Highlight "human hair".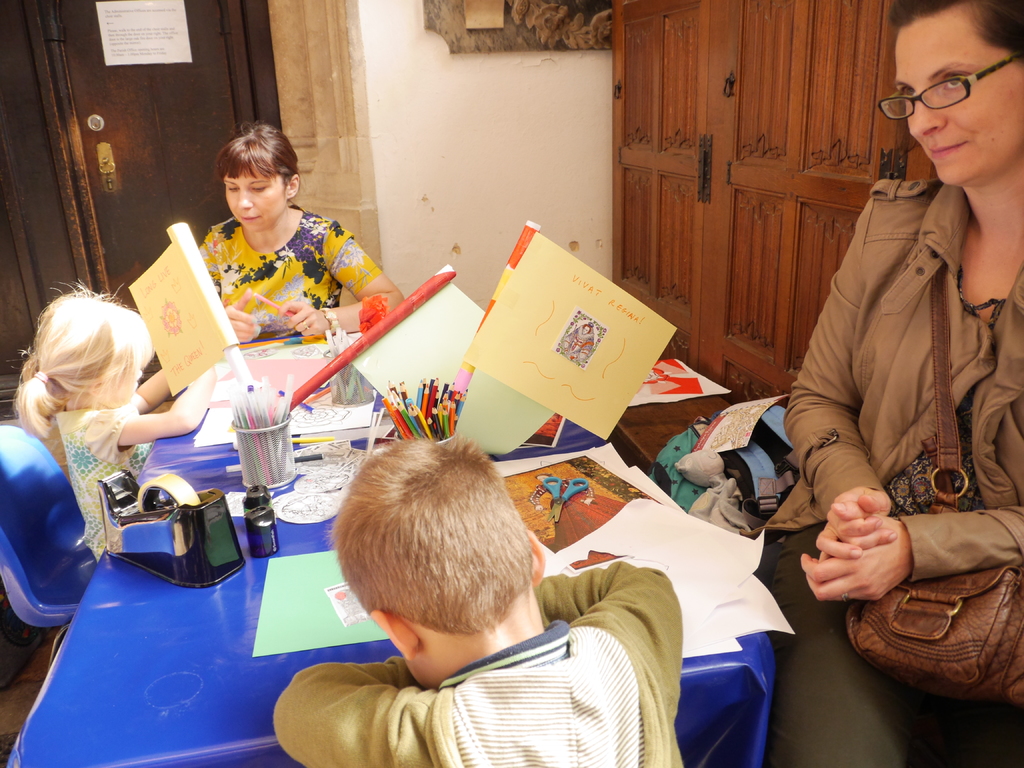
Highlighted region: box=[311, 442, 550, 678].
